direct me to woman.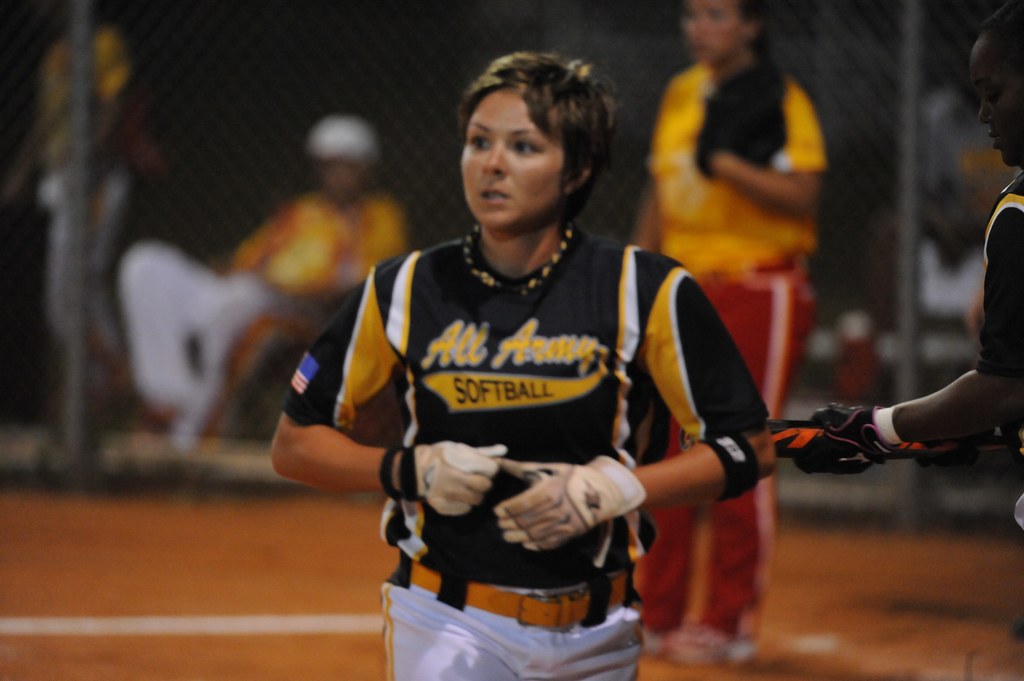
Direction: left=773, top=0, right=1023, bottom=543.
